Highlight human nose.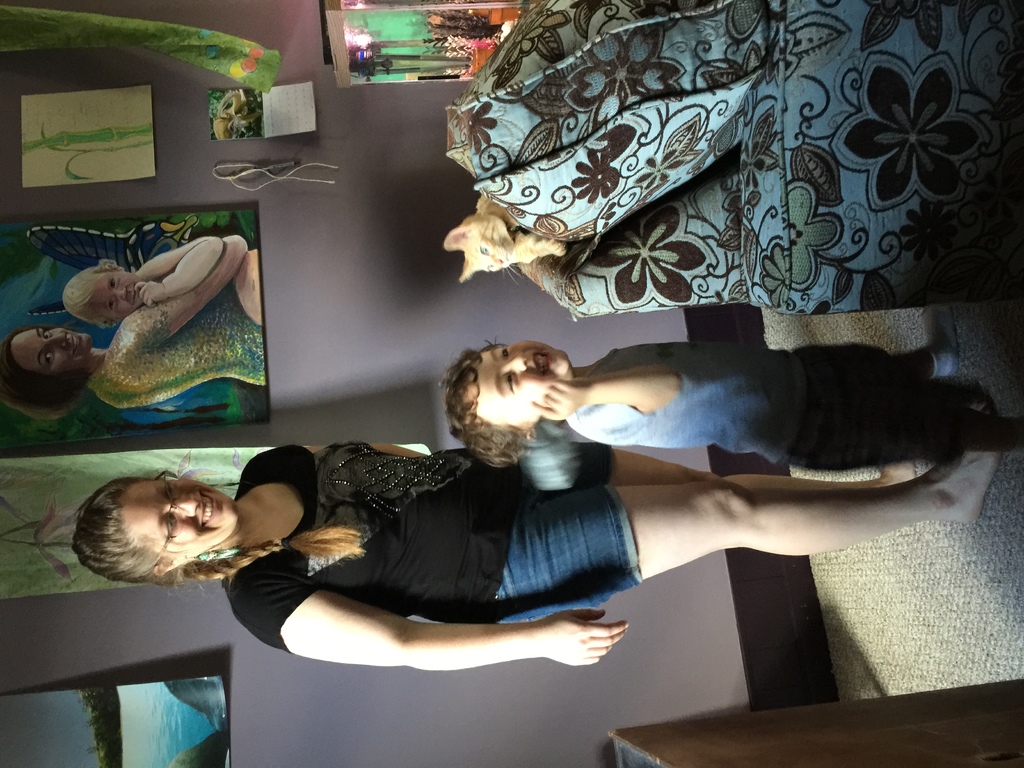
Highlighted region: bbox=(502, 352, 527, 373).
